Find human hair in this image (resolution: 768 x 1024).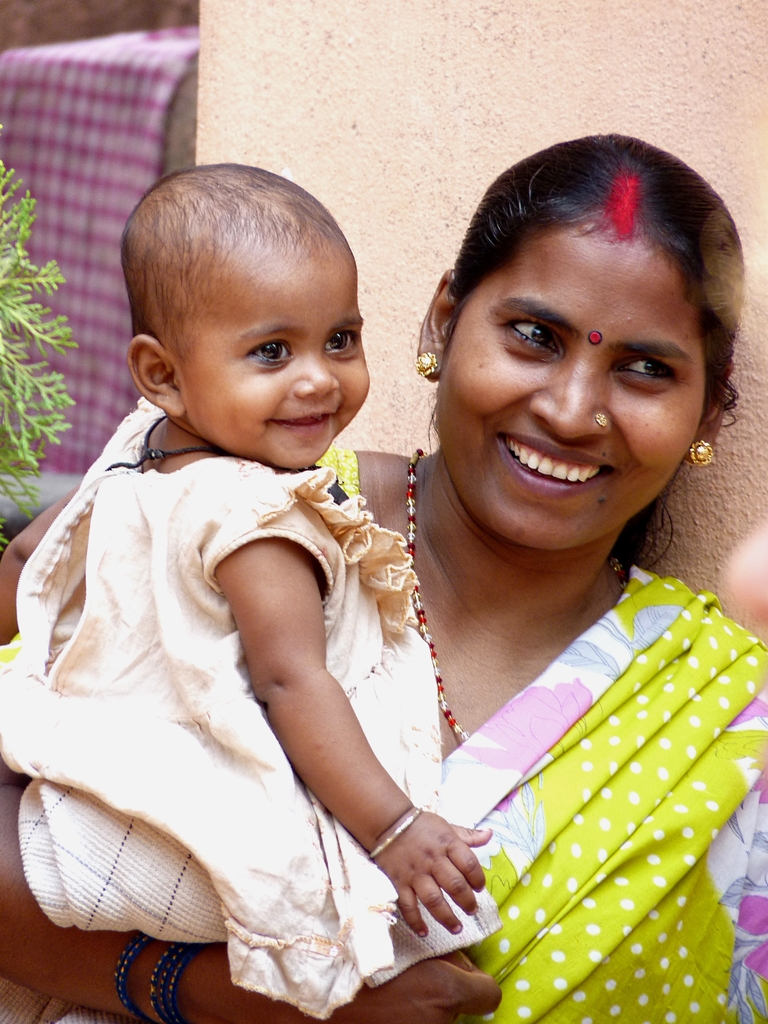
[450,131,747,572].
